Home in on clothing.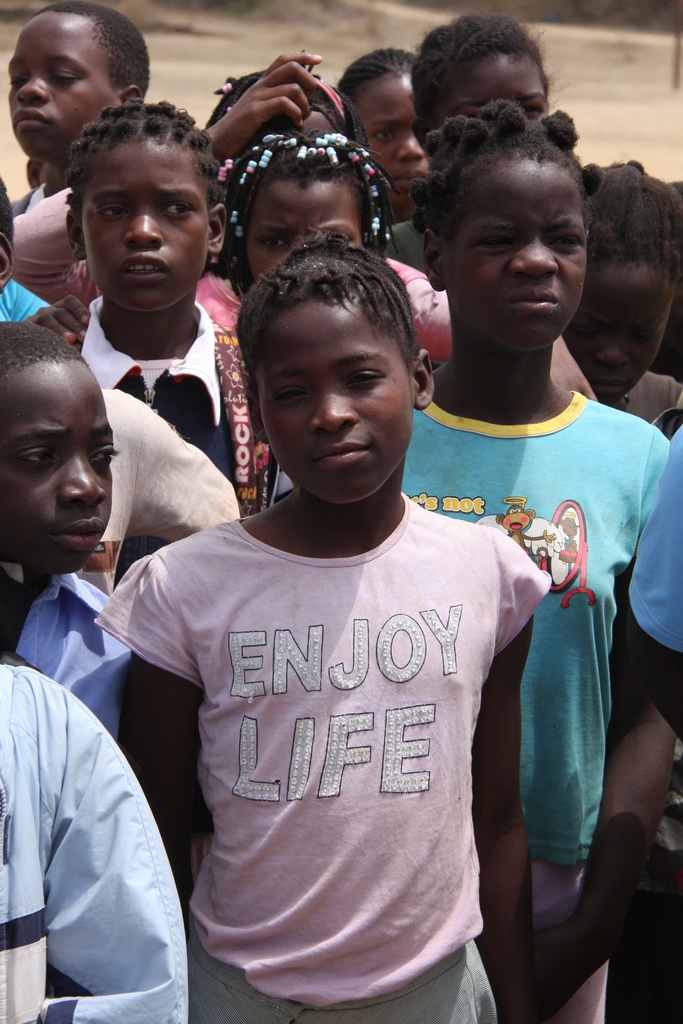
Homed in at {"x1": 3, "y1": 180, "x2": 45, "y2": 218}.
